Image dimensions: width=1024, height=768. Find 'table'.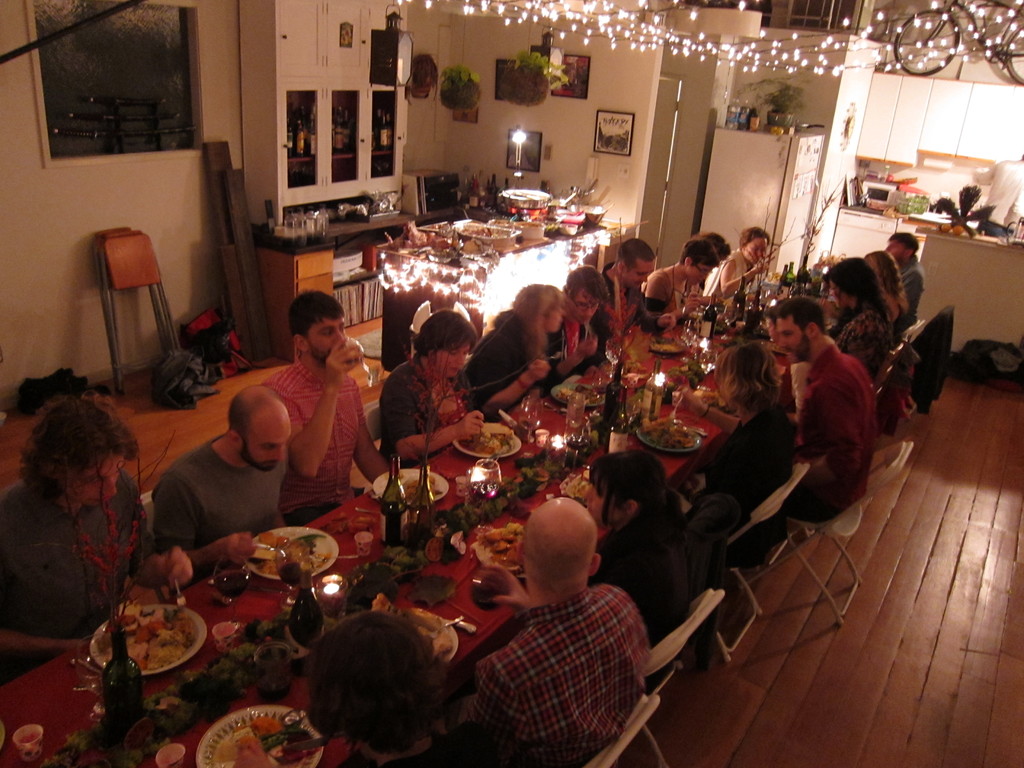
detection(376, 205, 653, 374).
